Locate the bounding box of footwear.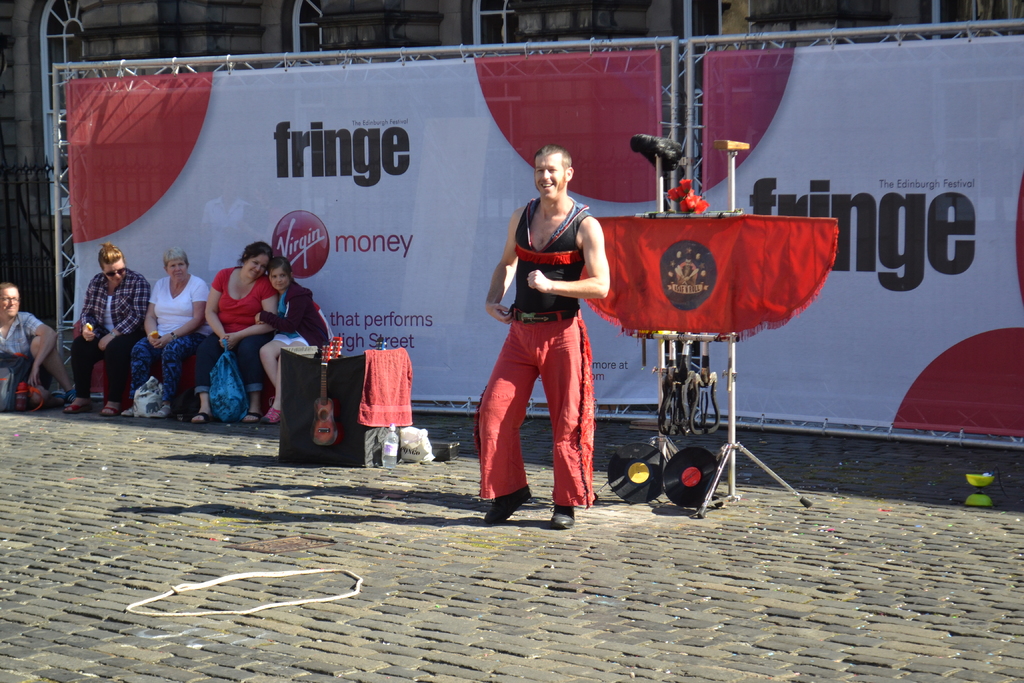
Bounding box: box(482, 494, 531, 520).
